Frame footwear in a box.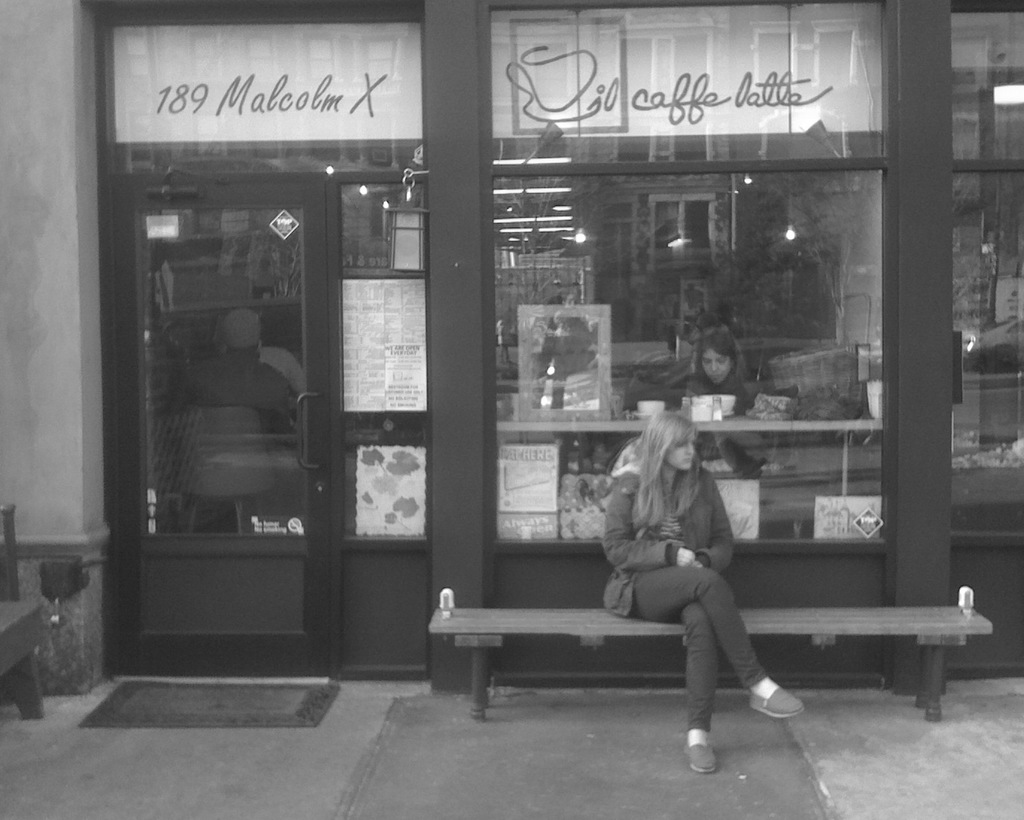
<region>749, 686, 804, 717</region>.
